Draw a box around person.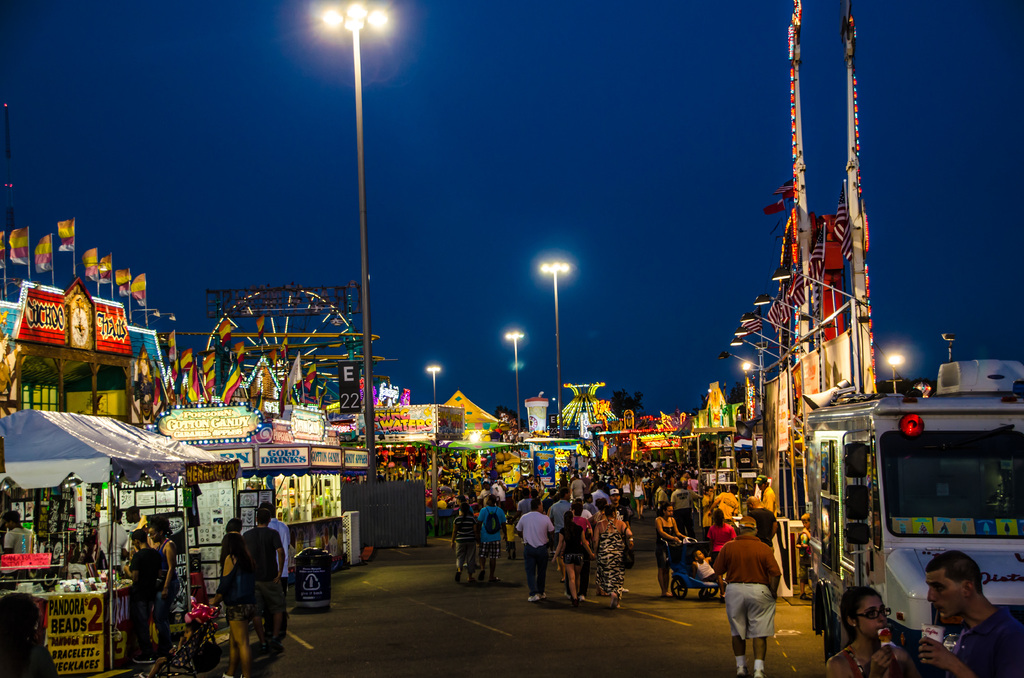
657,507,692,597.
